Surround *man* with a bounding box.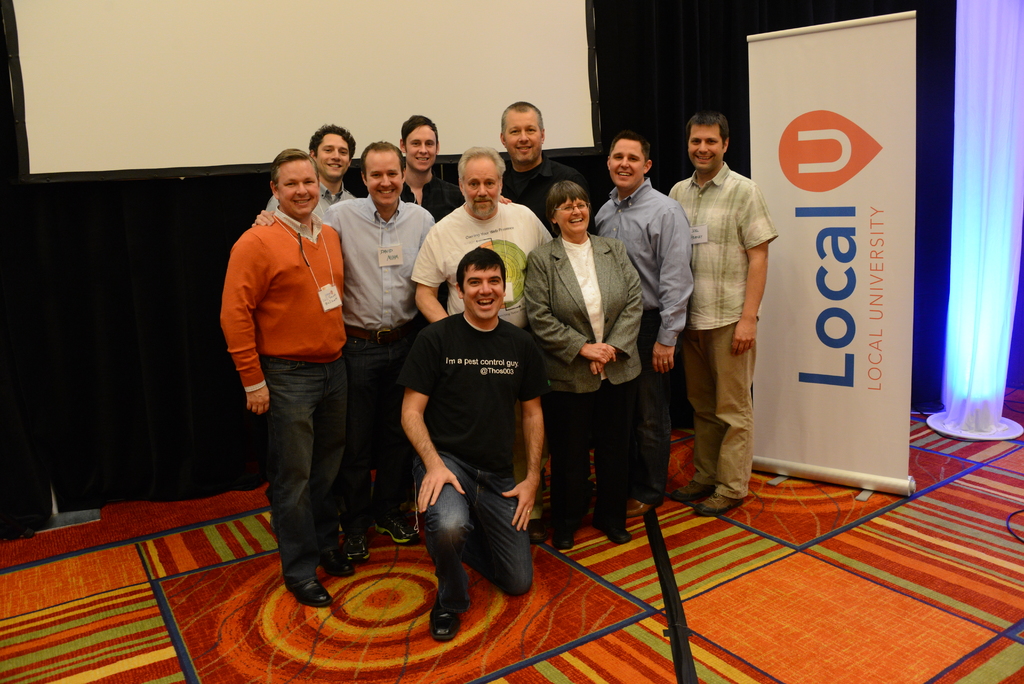
bbox=[398, 248, 548, 640].
